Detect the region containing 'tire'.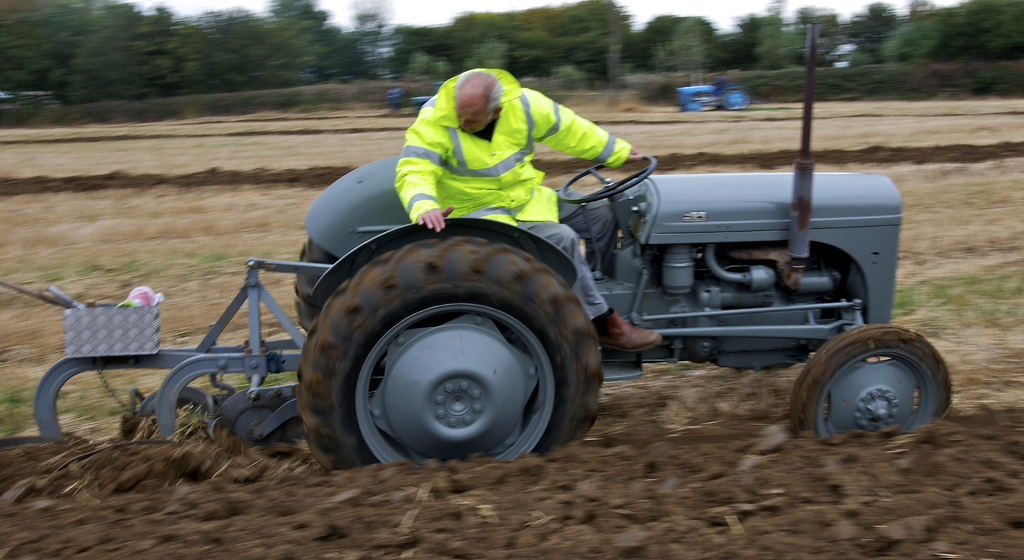
pyautogui.locateOnScreen(790, 324, 953, 442).
